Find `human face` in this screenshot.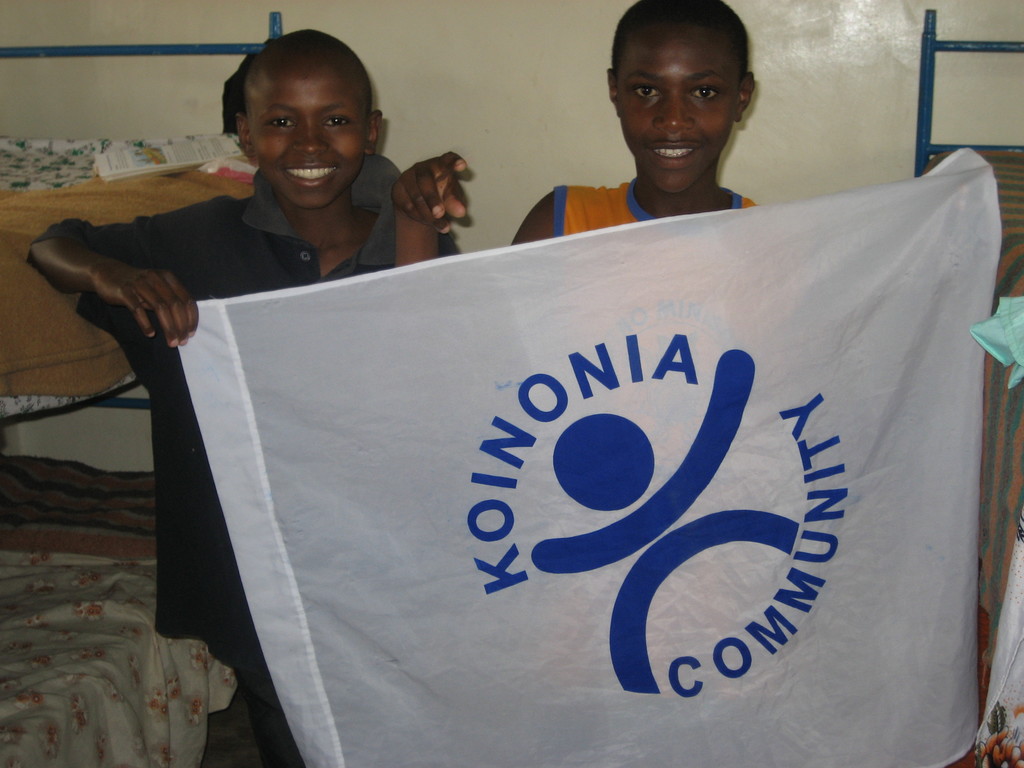
The bounding box for `human face` is (614, 28, 737, 188).
